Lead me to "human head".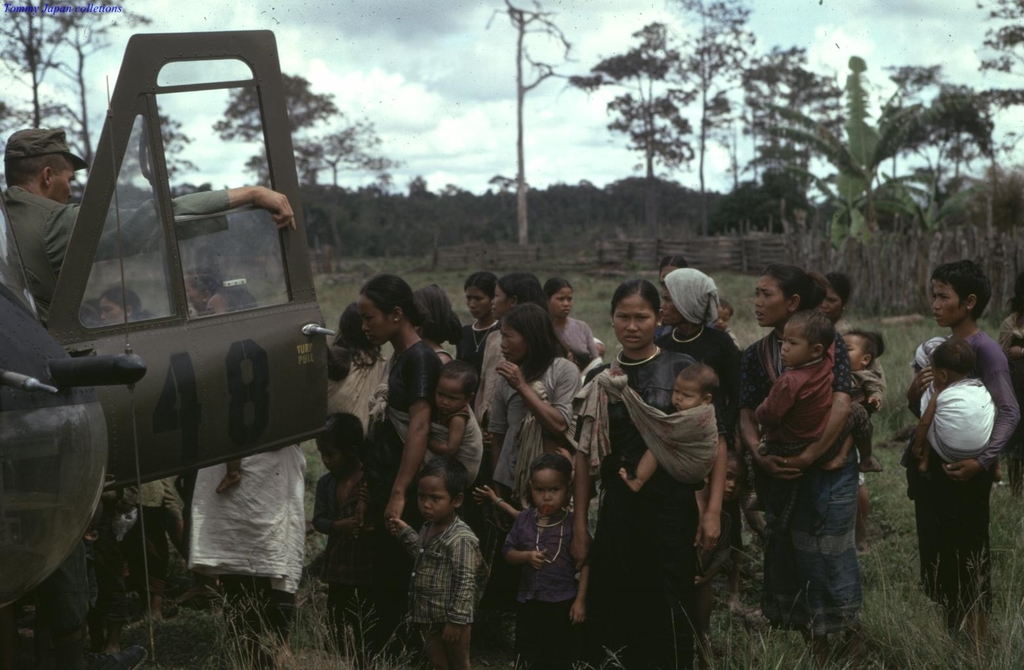
Lead to (left=409, top=284, right=464, bottom=346).
